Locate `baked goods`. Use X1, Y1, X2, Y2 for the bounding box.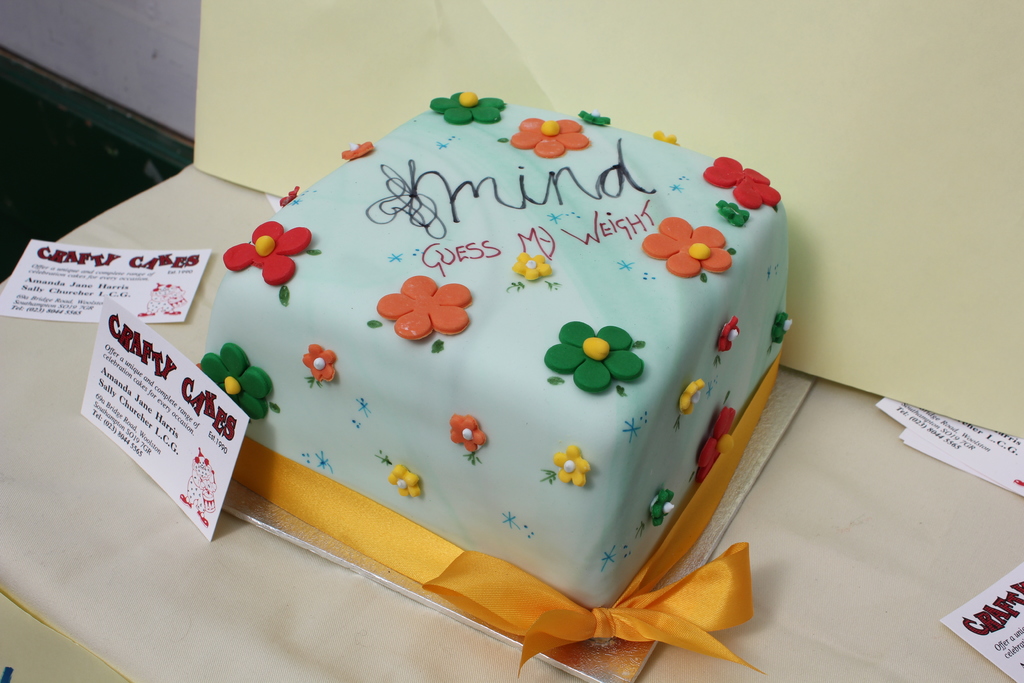
193, 89, 790, 639.
